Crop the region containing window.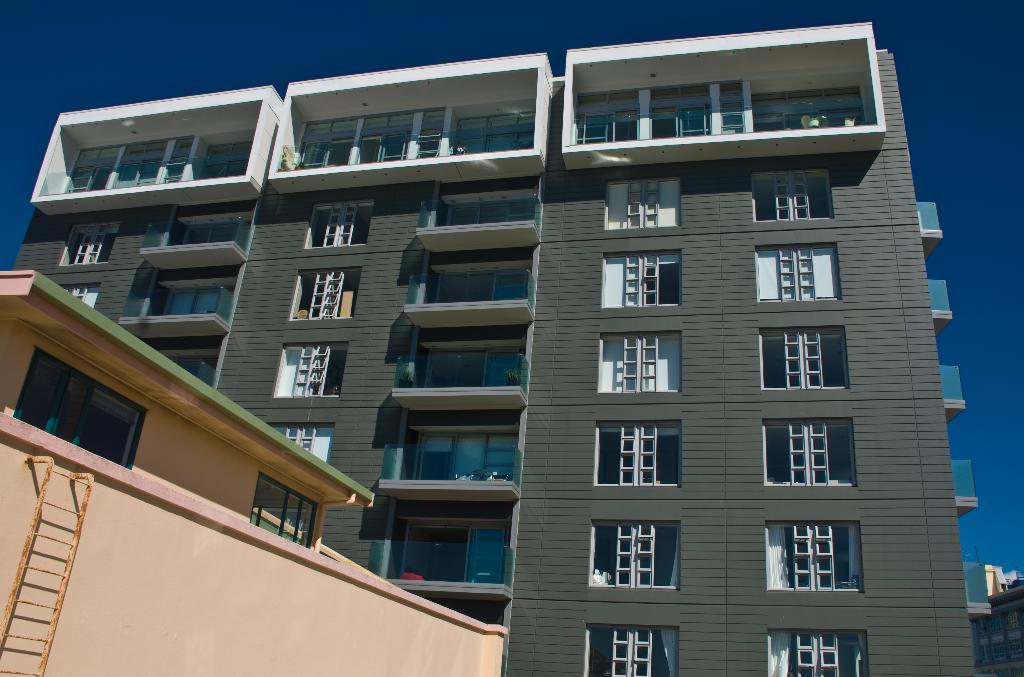
Crop region: 772/632/867/676.
